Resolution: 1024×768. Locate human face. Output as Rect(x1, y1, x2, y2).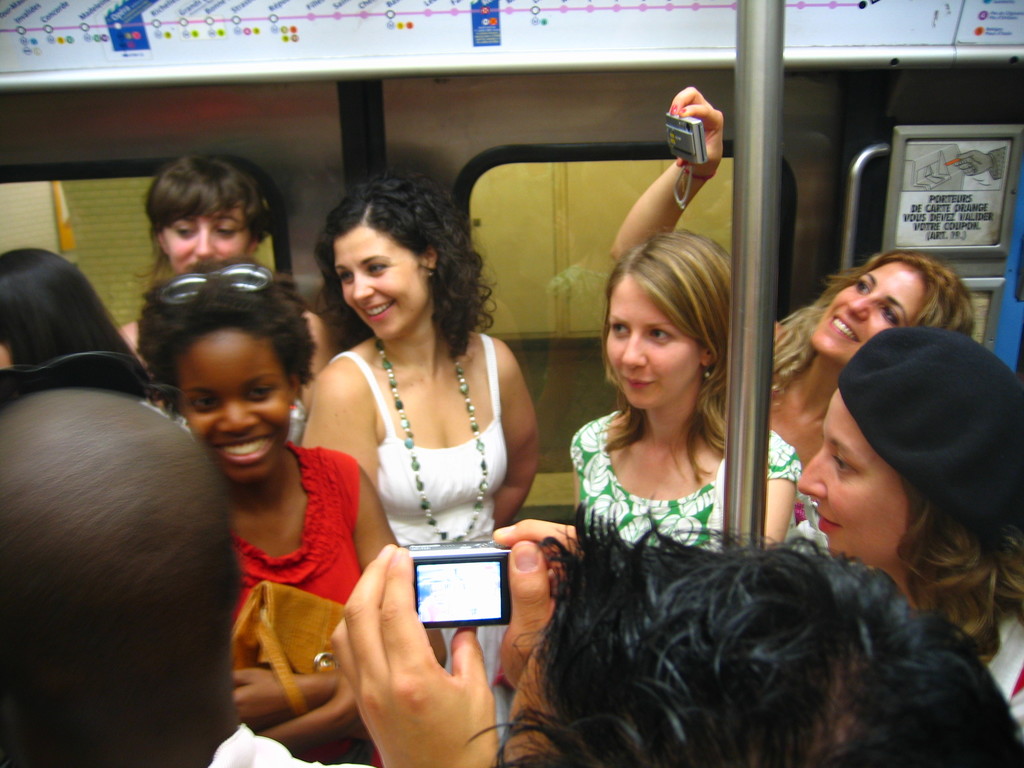
Rect(164, 204, 251, 268).
